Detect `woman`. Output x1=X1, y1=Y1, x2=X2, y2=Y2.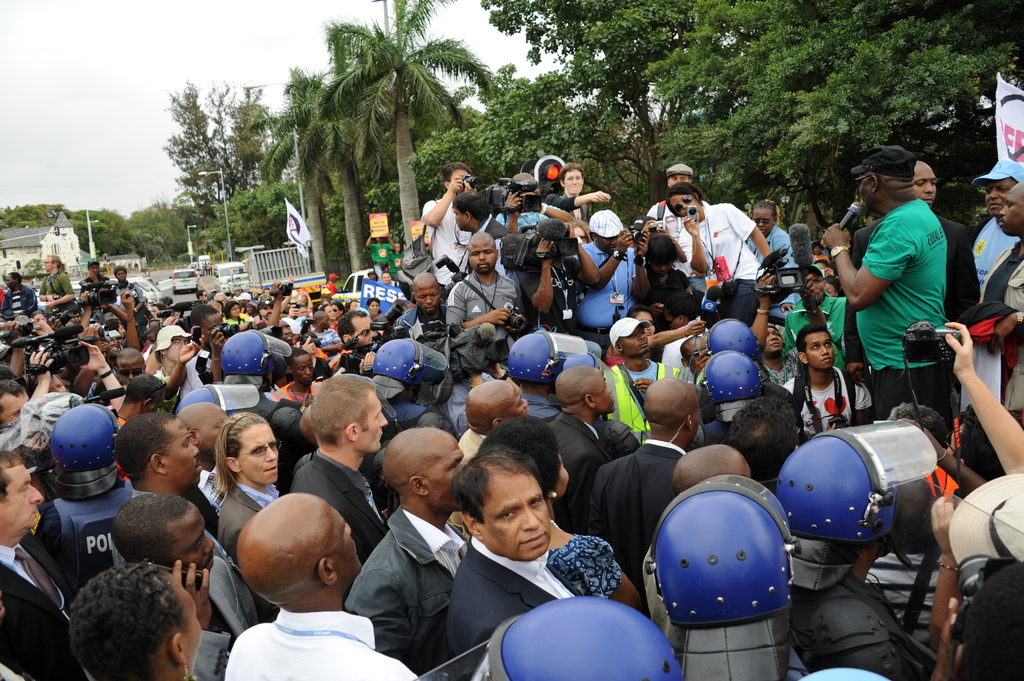
x1=748, y1=199, x2=801, y2=264.
